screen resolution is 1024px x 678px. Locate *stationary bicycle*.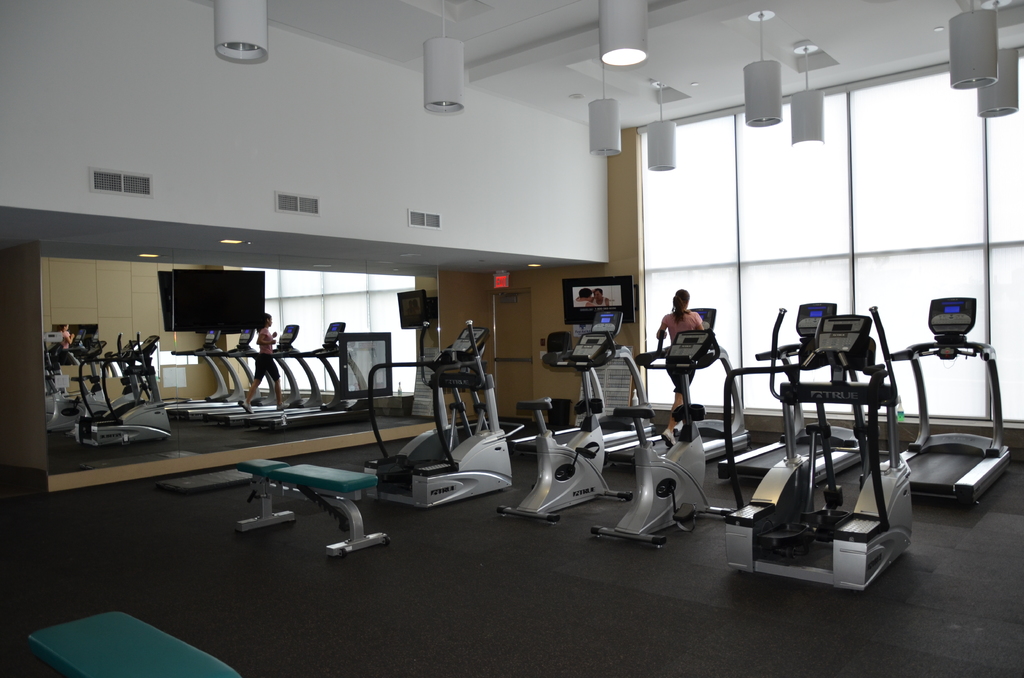
(x1=360, y1=318, x2=514, y2=507).
